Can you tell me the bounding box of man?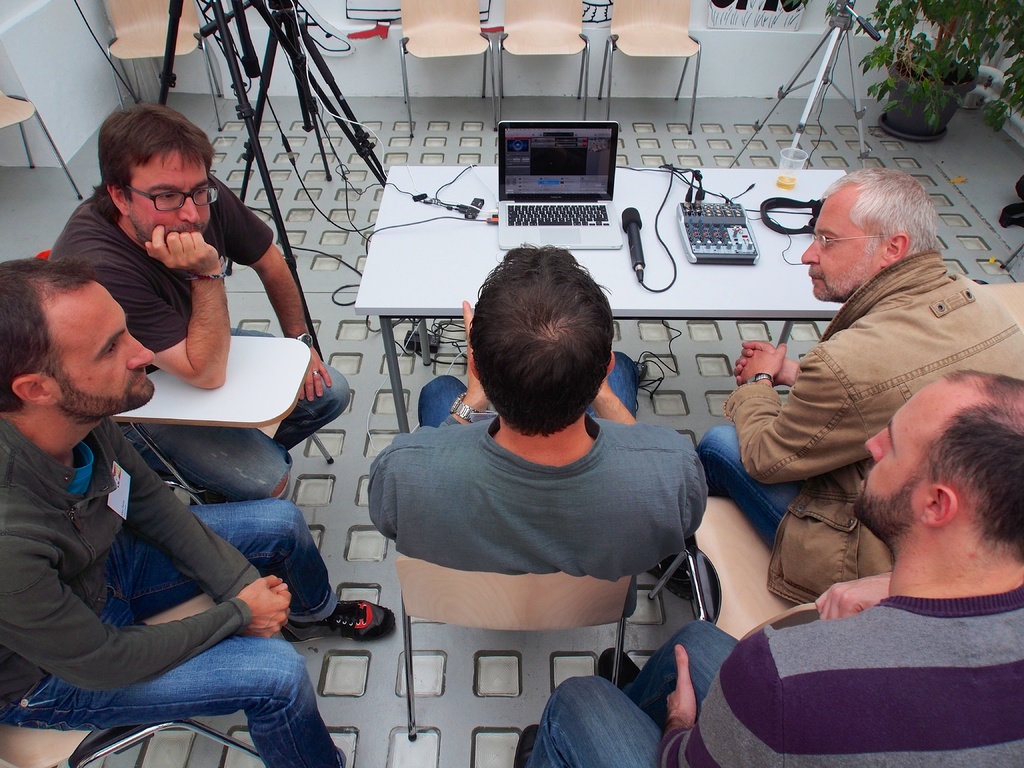
select_region(703, 161, 1023, 606).
